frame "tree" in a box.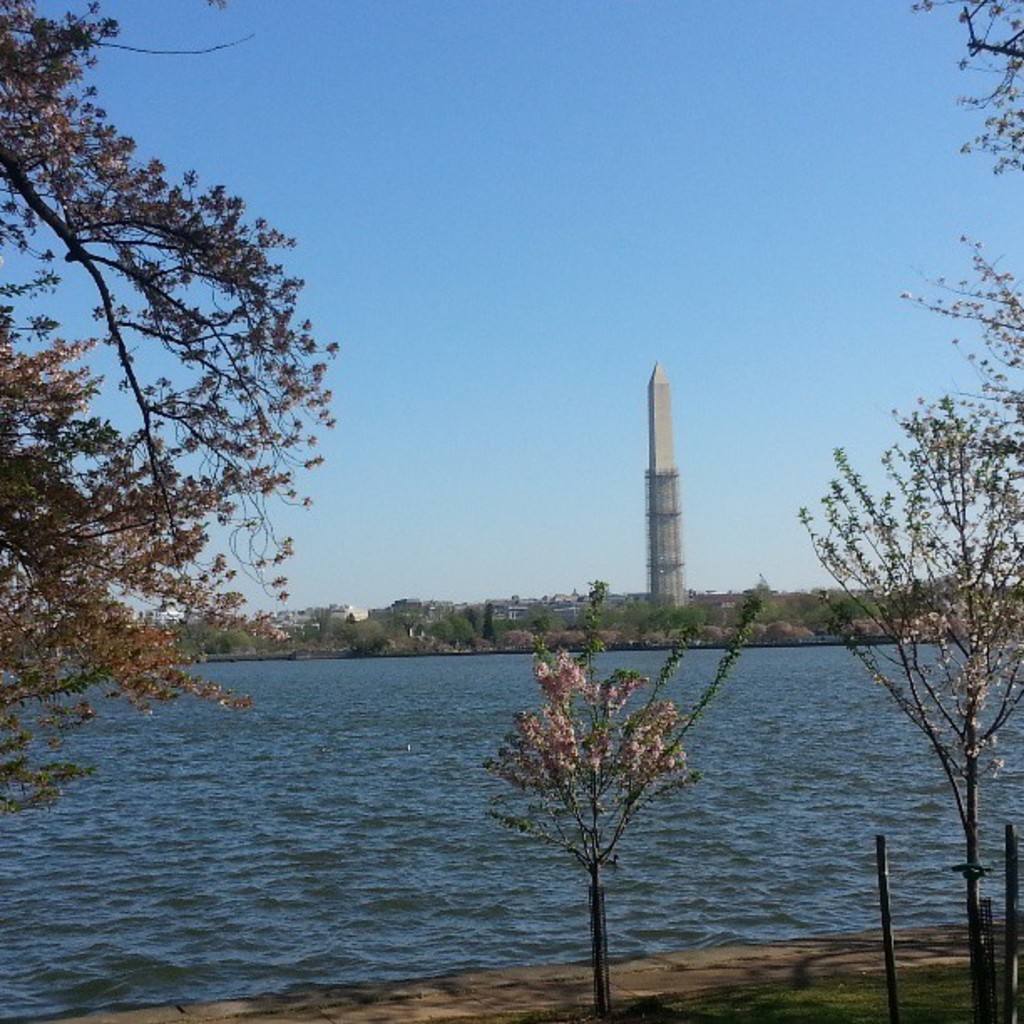
0:0:343:805.
